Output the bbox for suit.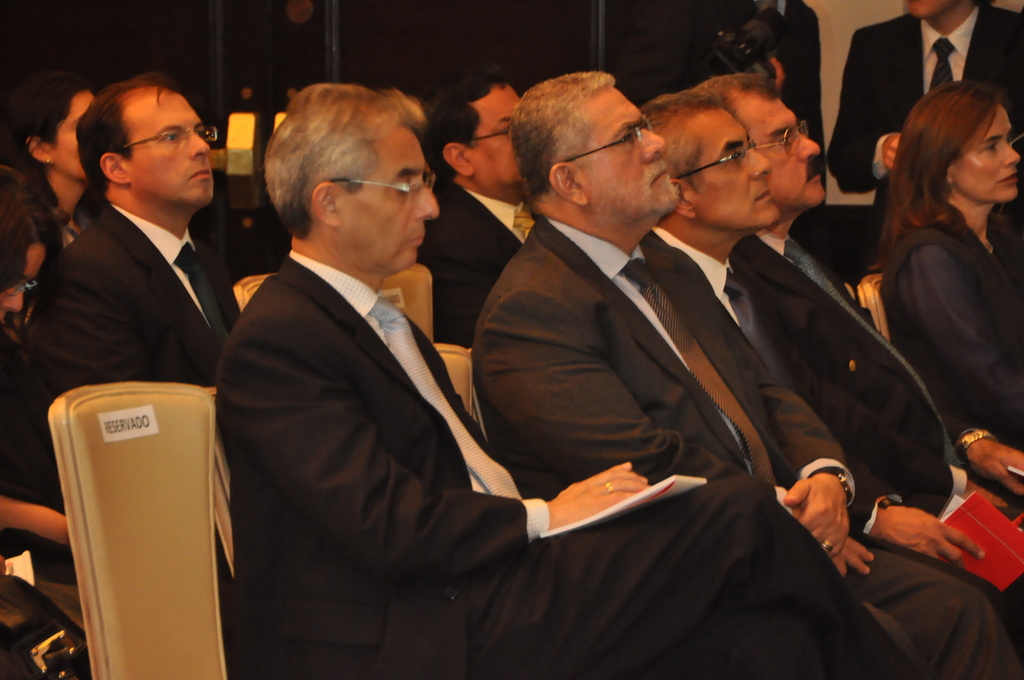
[left=636, top=85, right=1023, bottom=613].
